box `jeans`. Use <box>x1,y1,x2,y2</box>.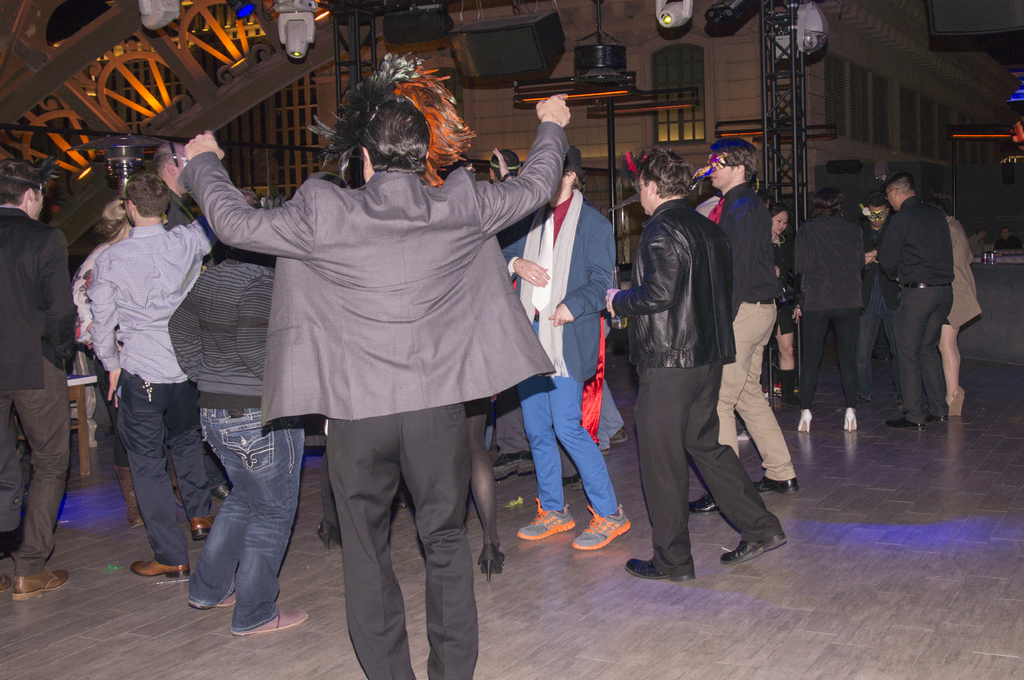
<box>184,419,299,639</box>.
